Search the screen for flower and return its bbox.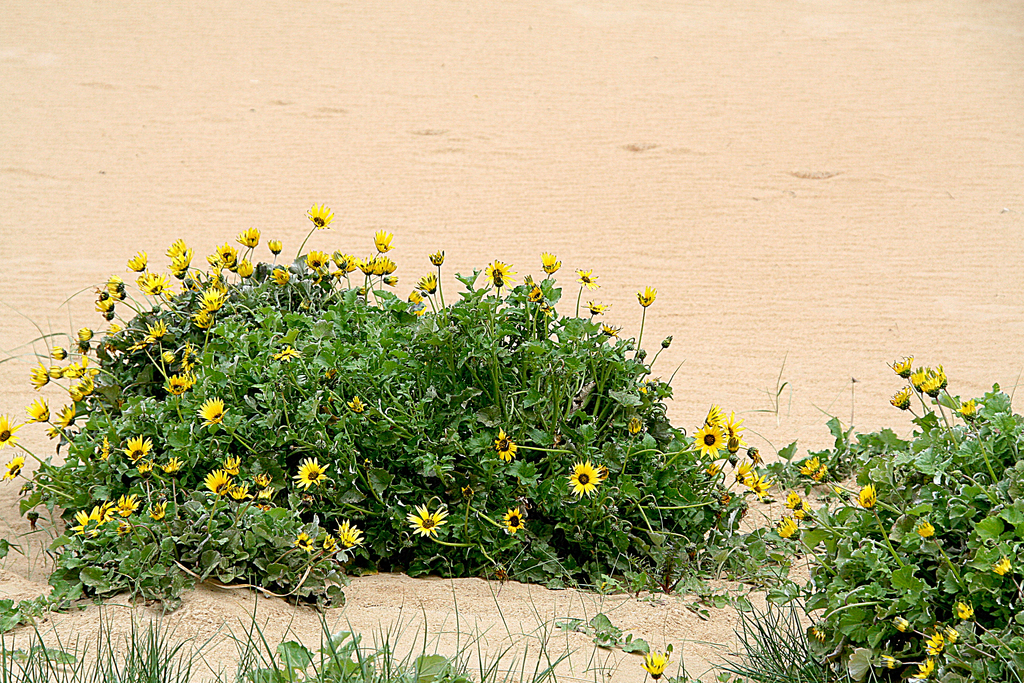
Found: <bbox>166, 370, 189, 393</bbox>.
